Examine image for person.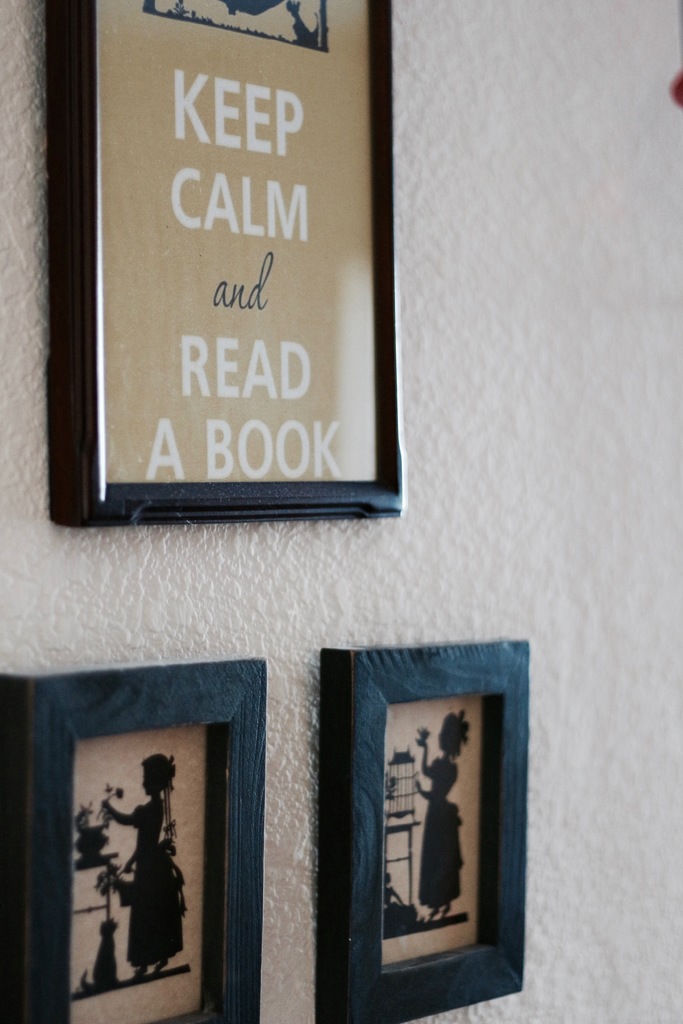
Examination result: 407 713 468 929.
